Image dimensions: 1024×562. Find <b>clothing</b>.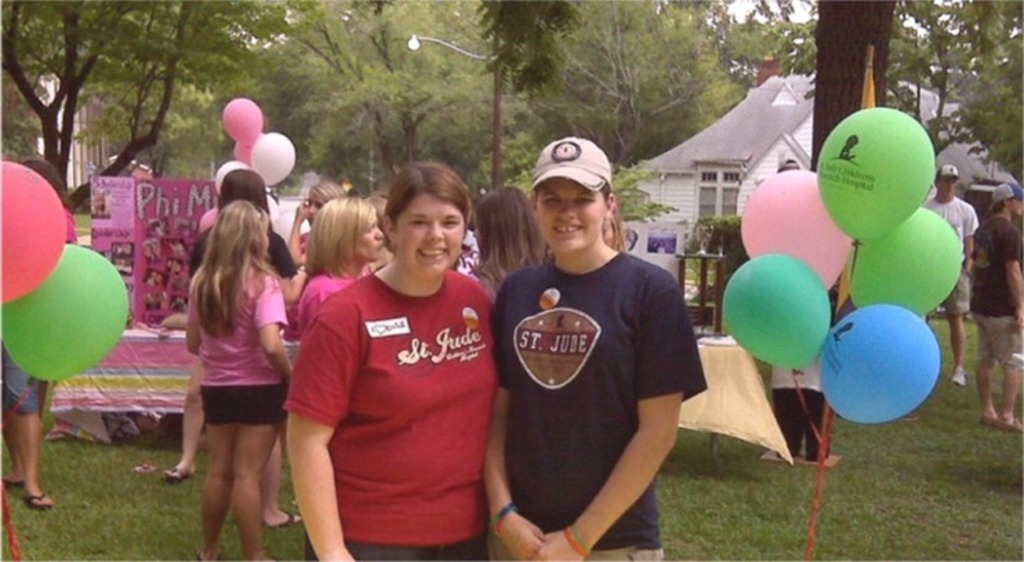
[967,215,1023,374].
